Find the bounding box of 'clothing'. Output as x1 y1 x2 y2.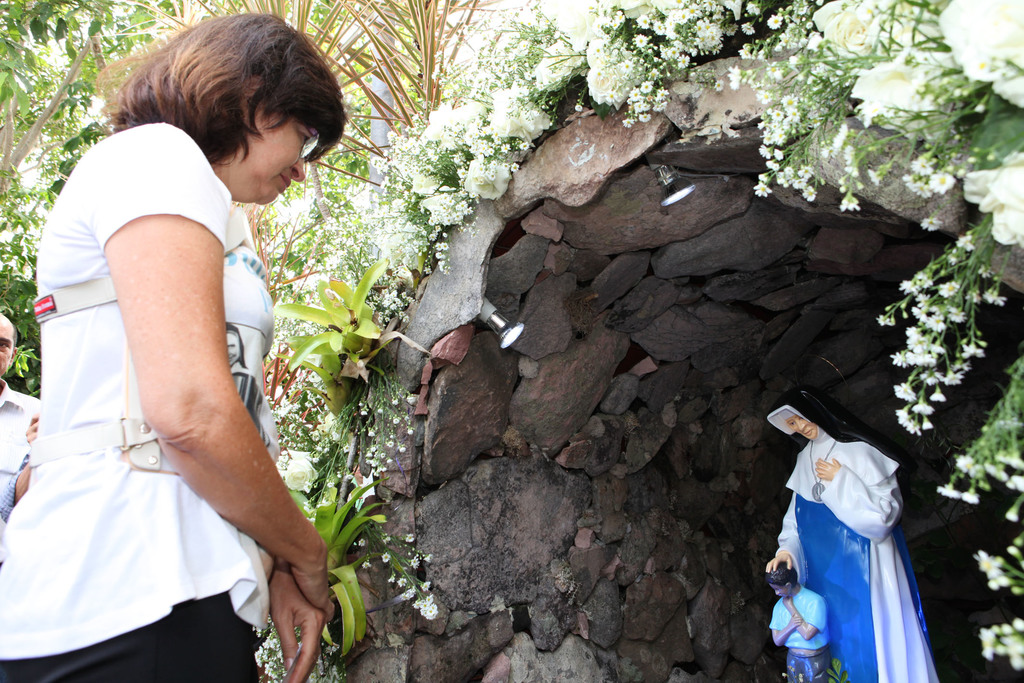
2 119 271 682.
